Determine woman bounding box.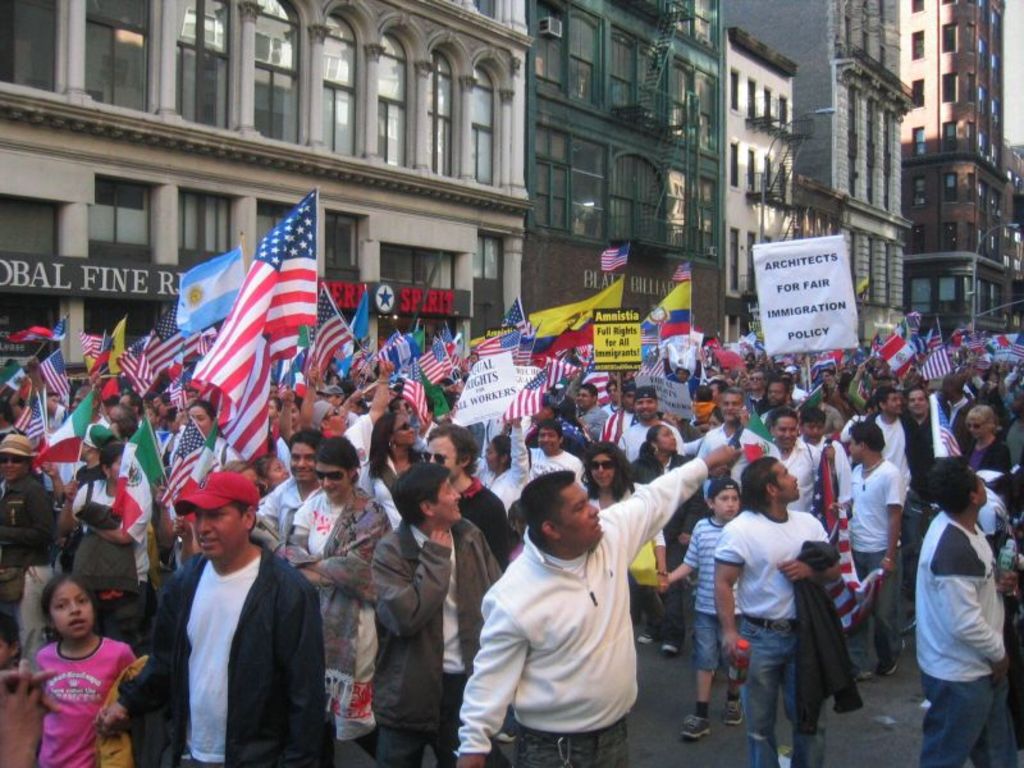
Determined: 588, 445, 668, 596.
